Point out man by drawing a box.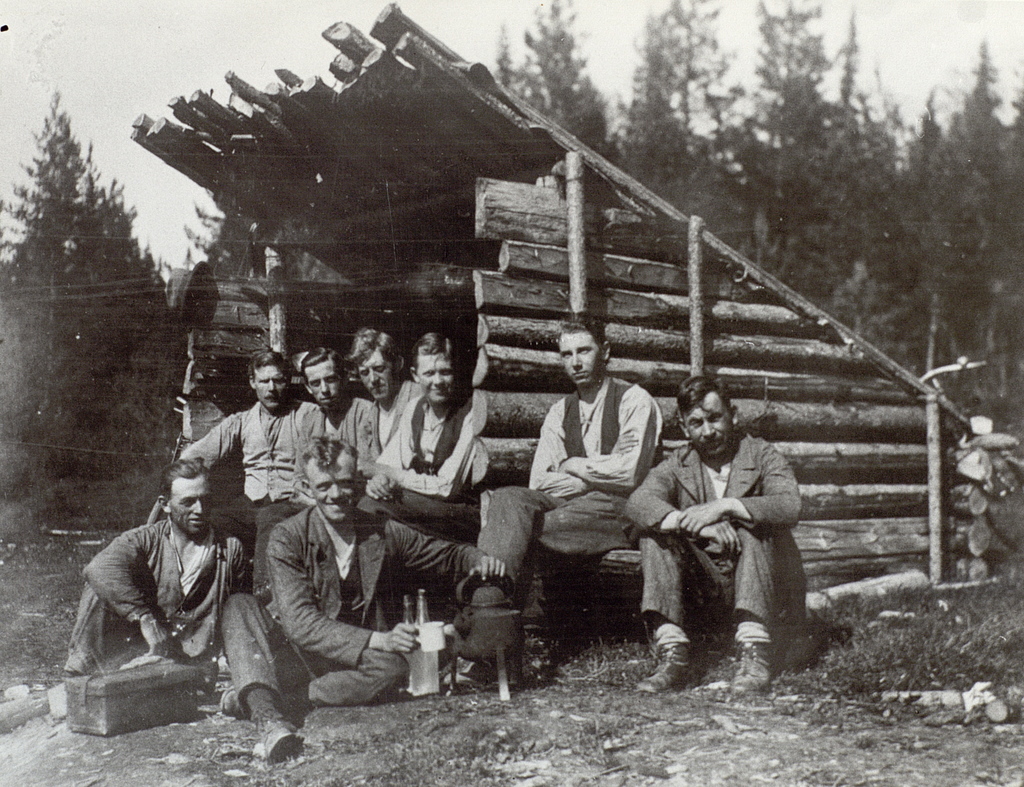
region(357, 331, 477, 539).
